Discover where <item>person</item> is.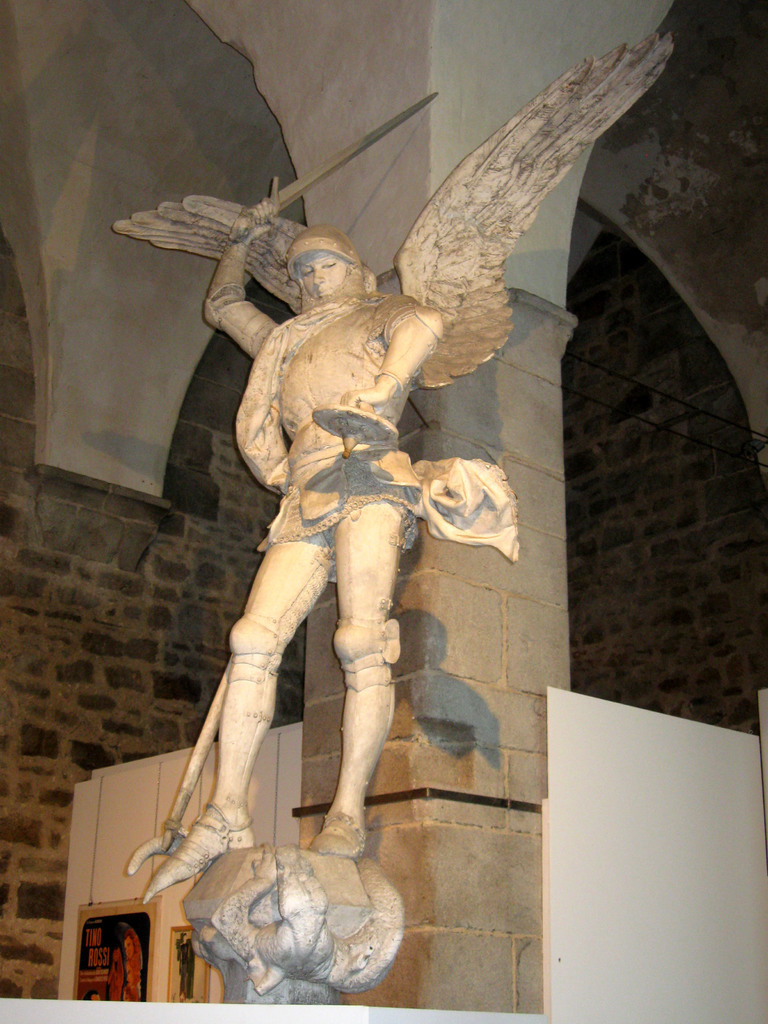
Discovered at rect(187, 175, 534, 950).
